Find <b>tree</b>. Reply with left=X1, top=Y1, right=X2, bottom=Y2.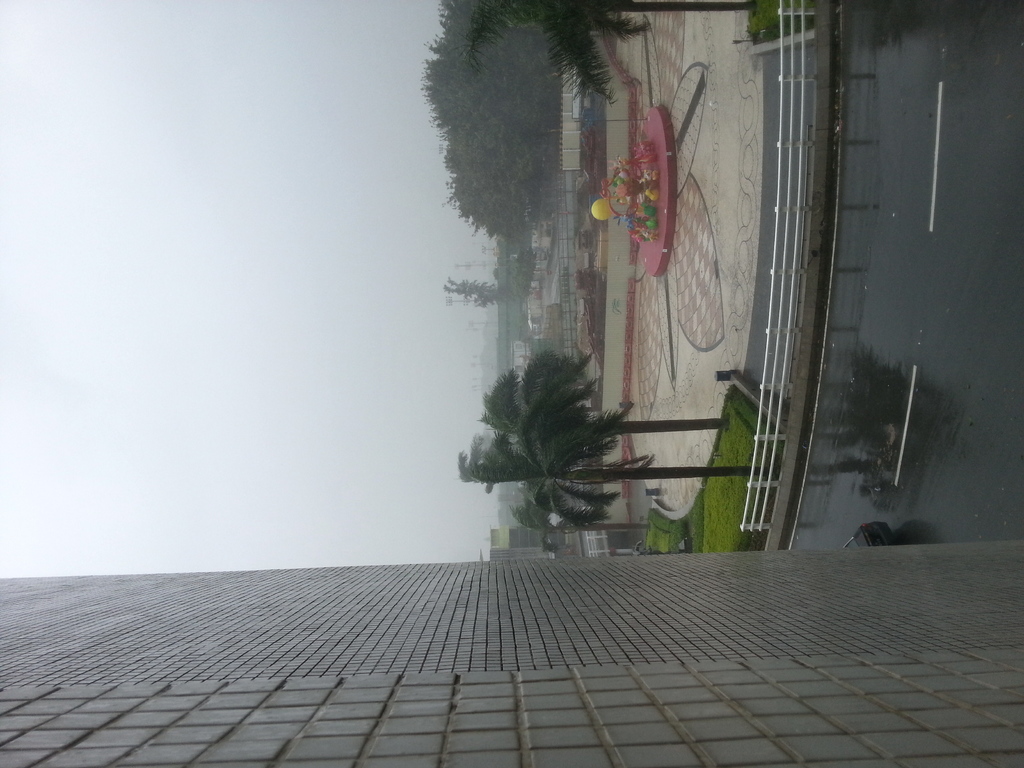
left=444, top=276, right=515, bottom=303.
